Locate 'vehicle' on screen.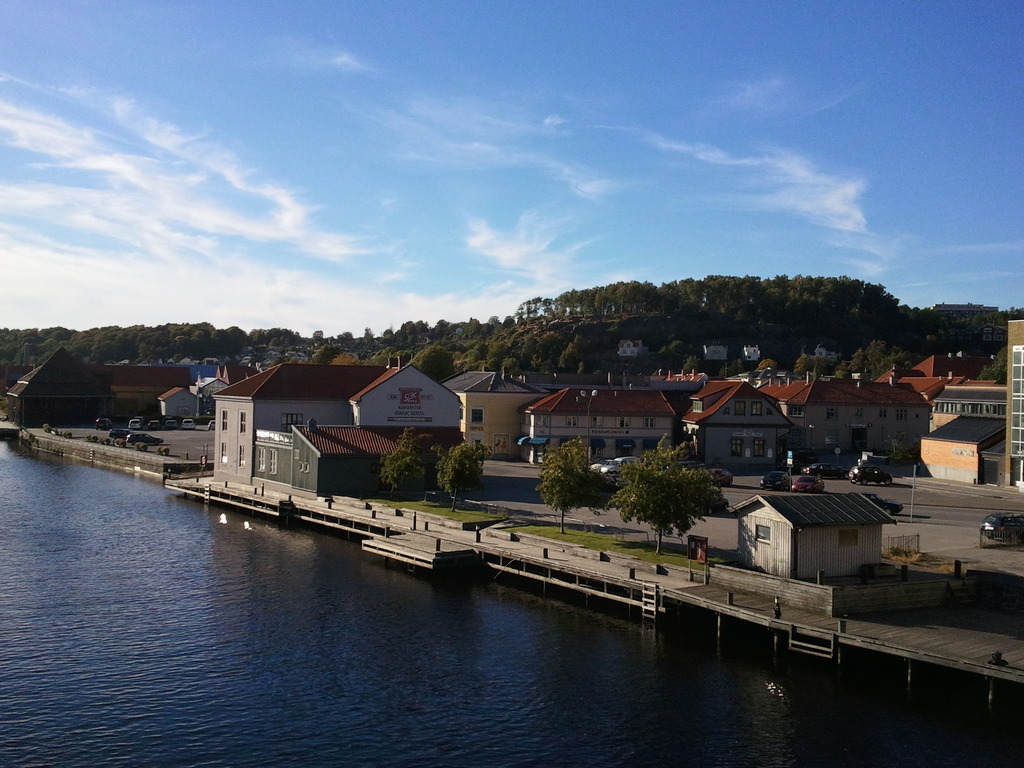
On screen at bbox=[982, 511, 1023, 545].
